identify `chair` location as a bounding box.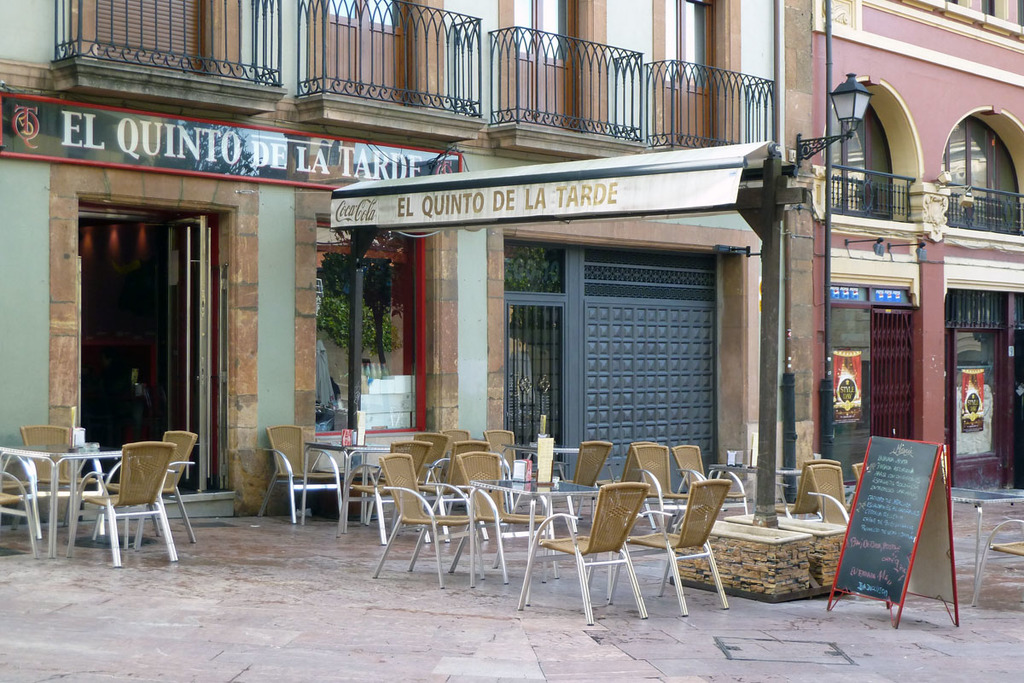
631/441/705/540.
